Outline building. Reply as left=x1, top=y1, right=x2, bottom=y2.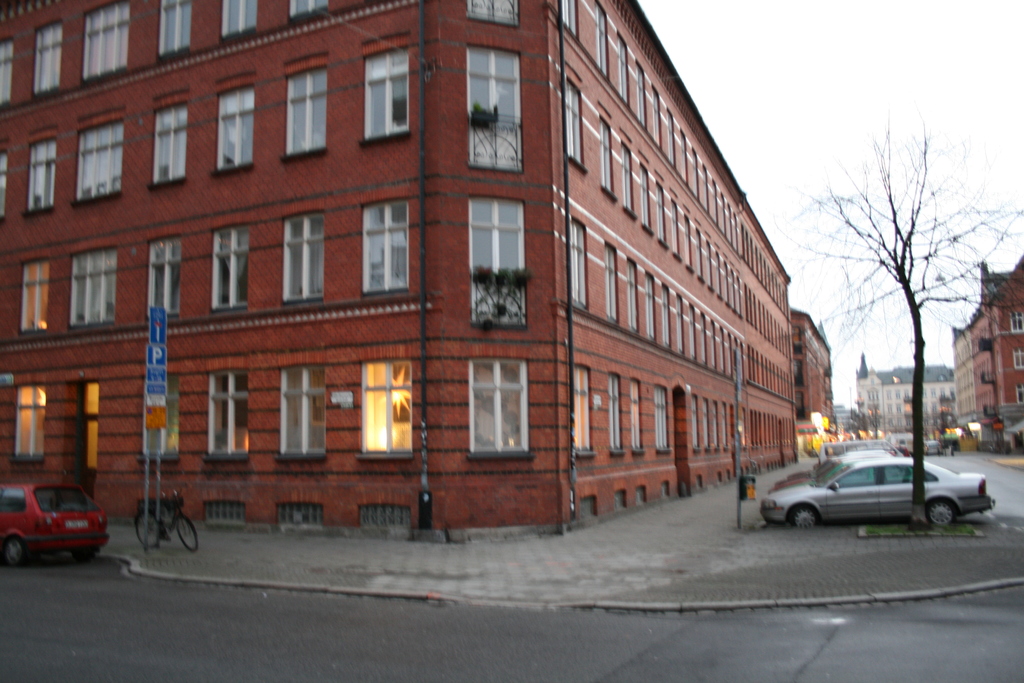
left=957, top=260, right=1023, bottom=449.
